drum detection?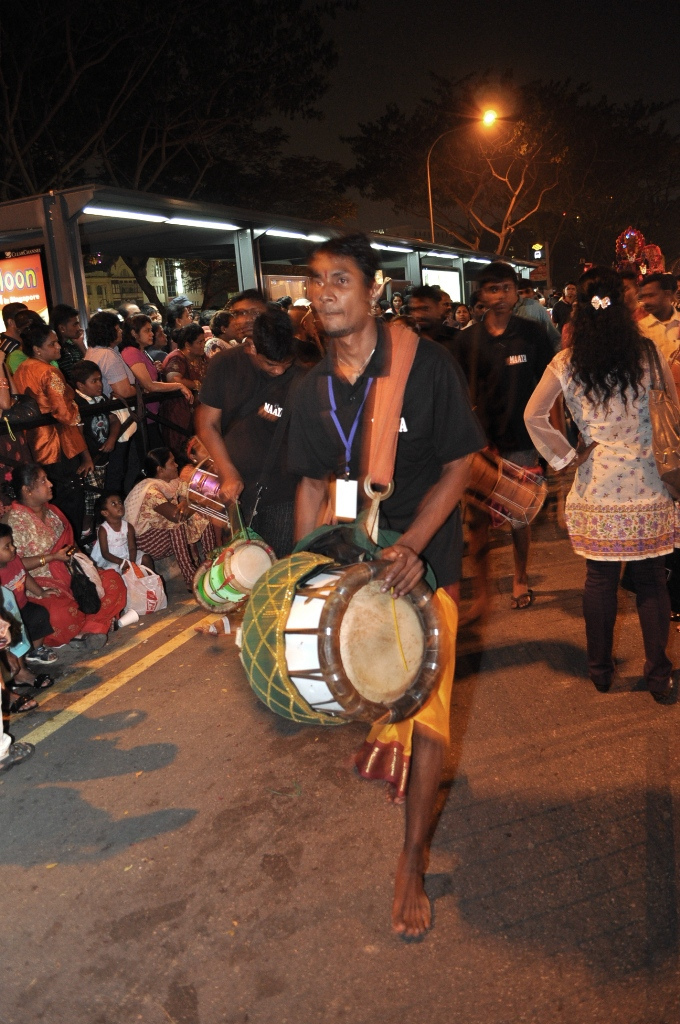
l=176, t=462, r=259, b=528
